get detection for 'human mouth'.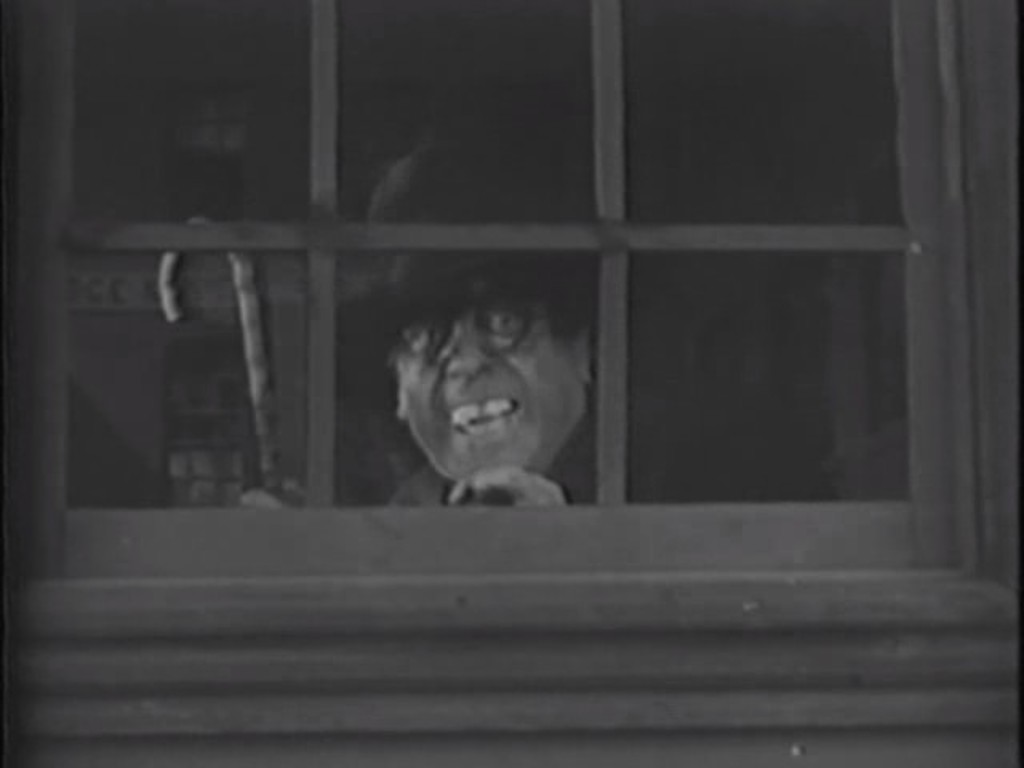
Detection: detection(450, 392, 522, 438).
